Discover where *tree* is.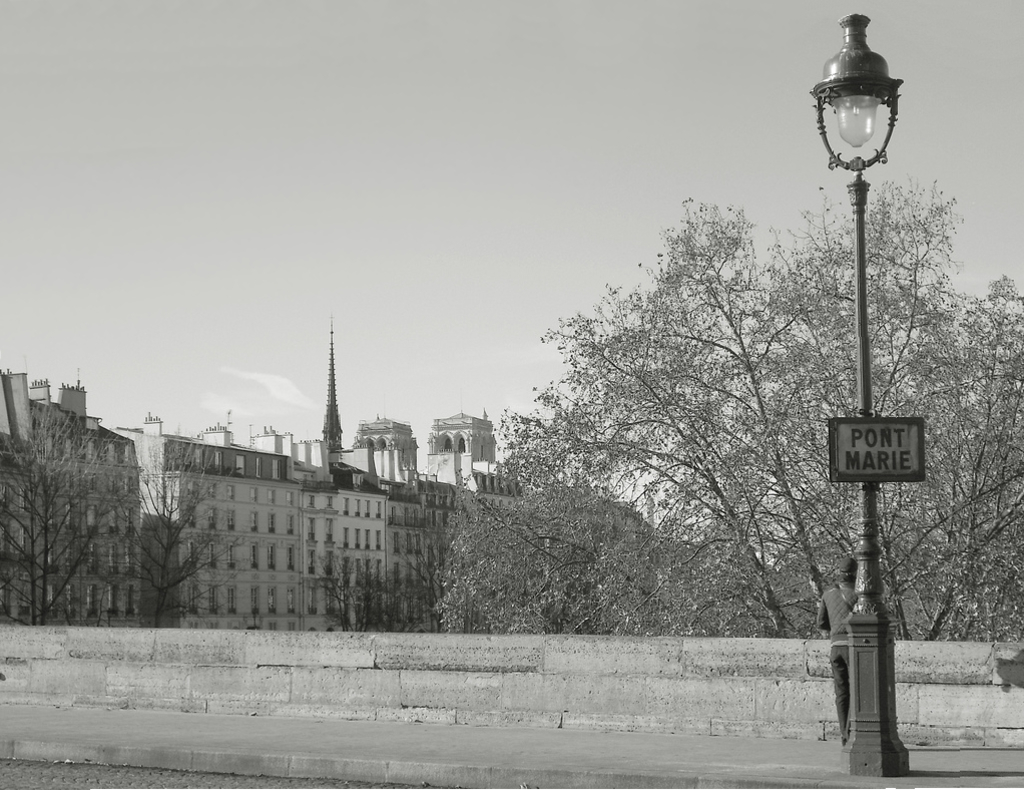
Discovered at 478:0:953:684.
